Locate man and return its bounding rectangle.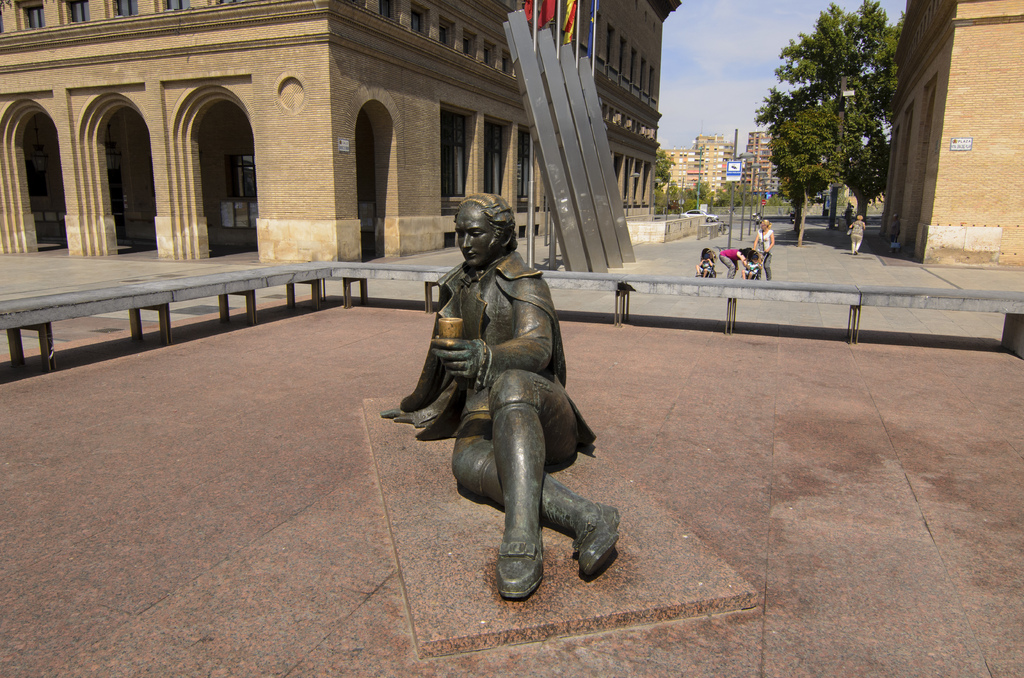
x1=399 y1=184 x2=600 y2=586.
